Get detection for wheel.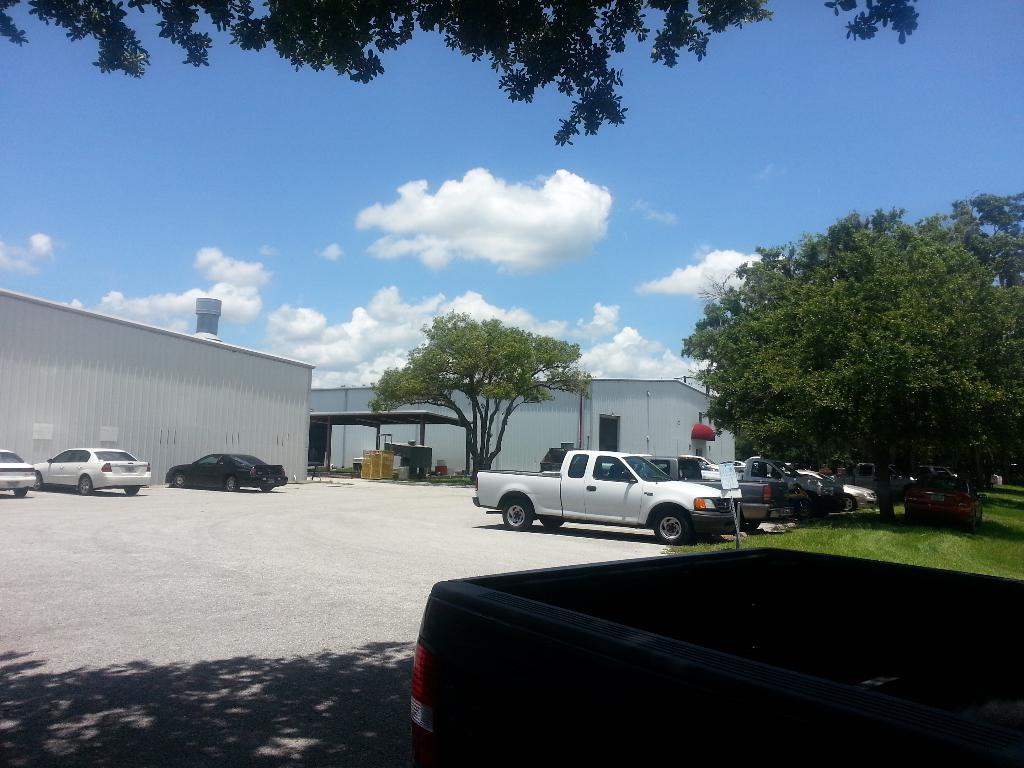
Detection: region(653, 512, 692, 545).
